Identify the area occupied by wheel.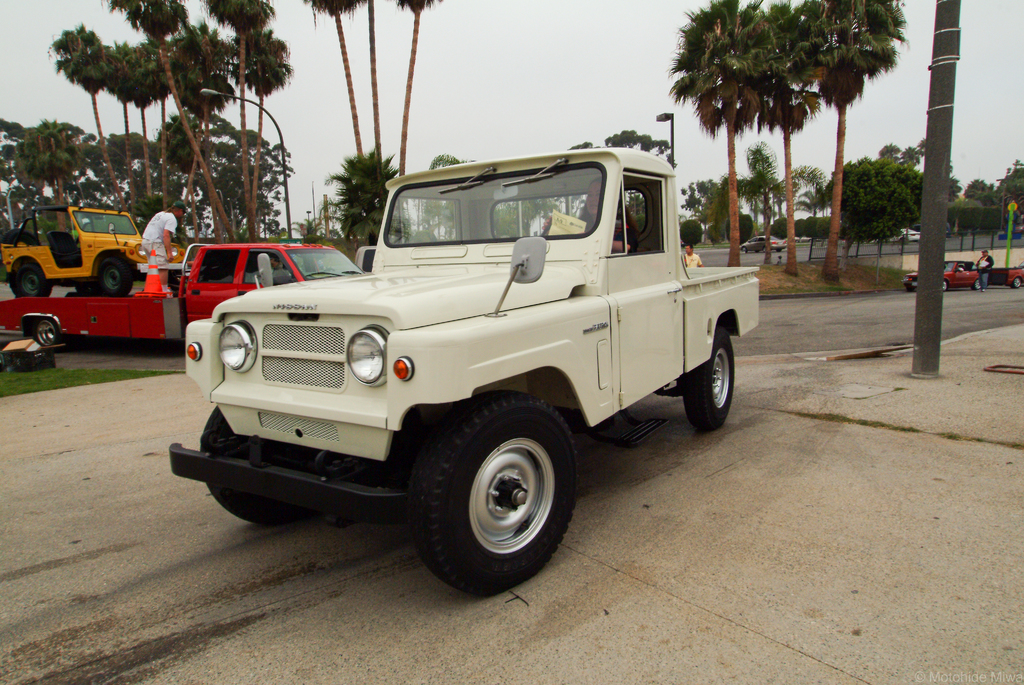
Area: [x1=941, y1=280, x2=950, y2=293].
